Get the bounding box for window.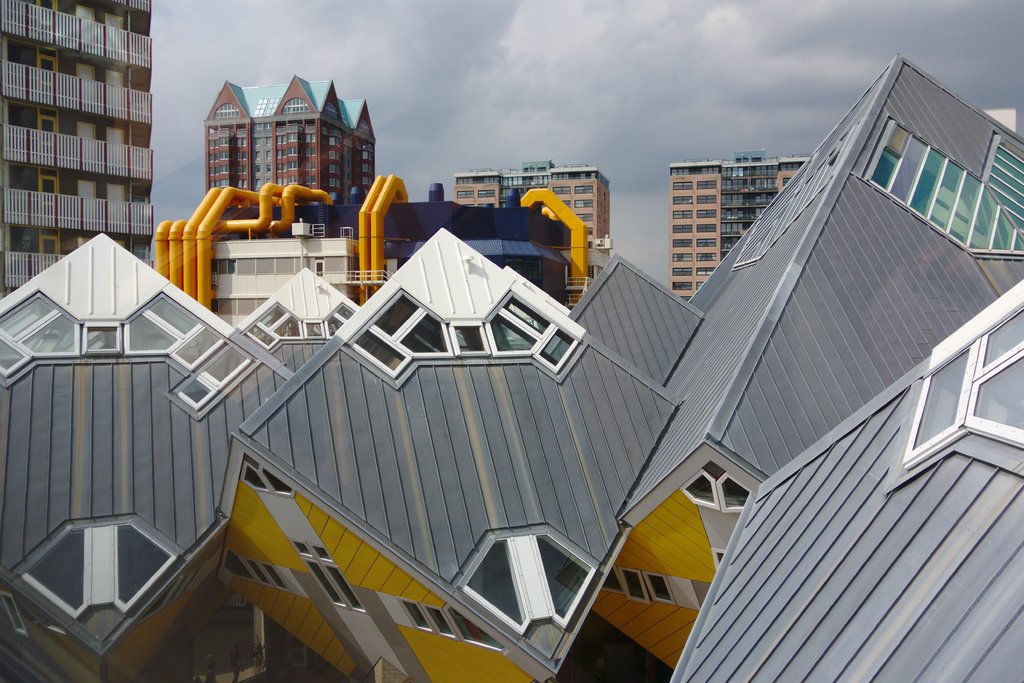
220, 136, 227, 145.
